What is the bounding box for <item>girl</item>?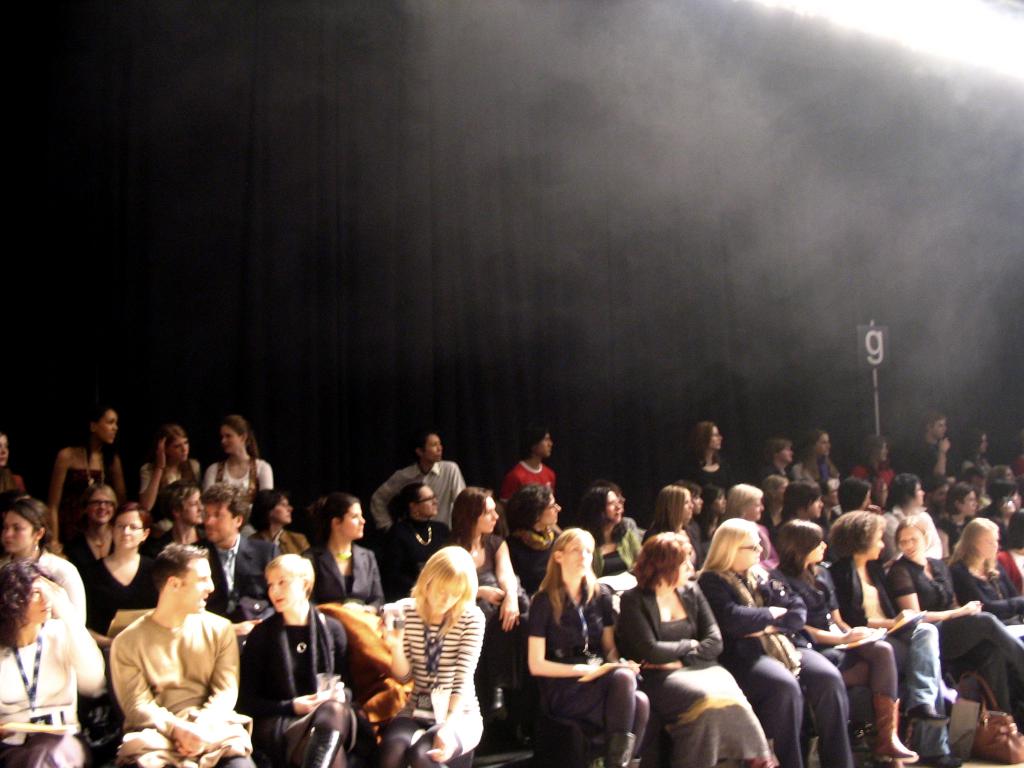
[x1=308, y1=495, x2=380, y2=633].
